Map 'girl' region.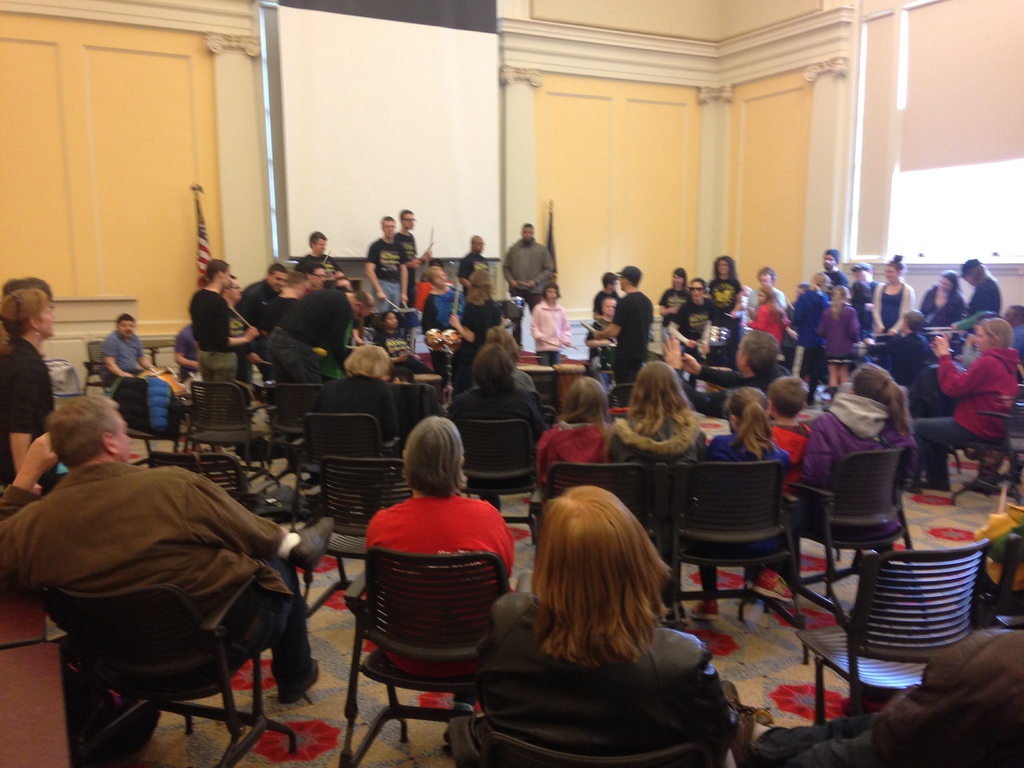
Mapped to 613,359,702,458.
